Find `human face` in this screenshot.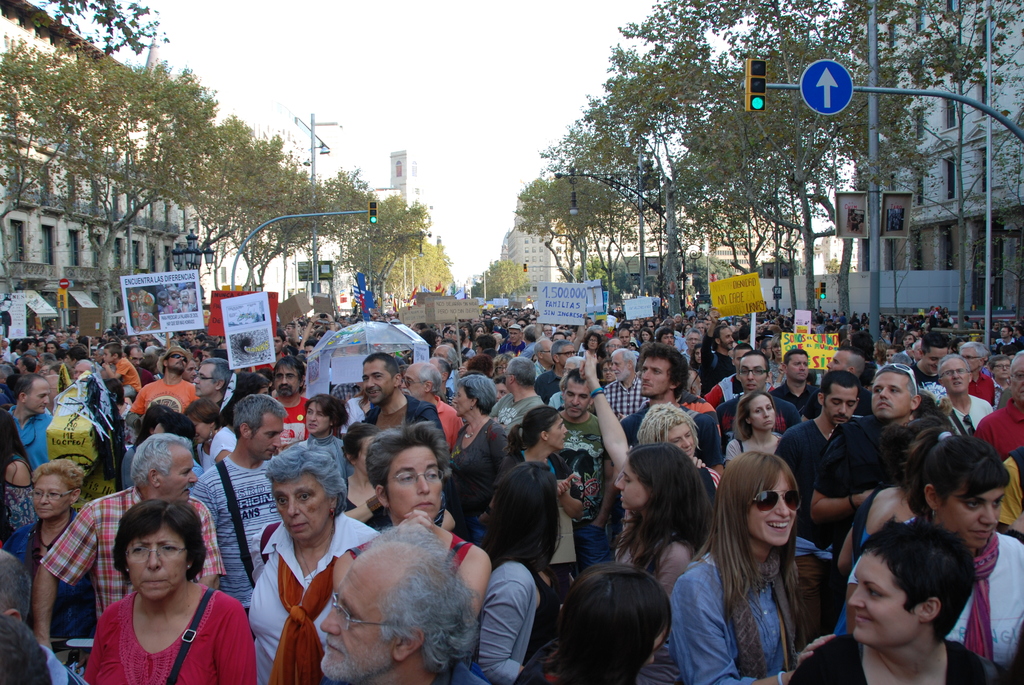
The bounding box for `human face` is 640, 356, 669, 397.
